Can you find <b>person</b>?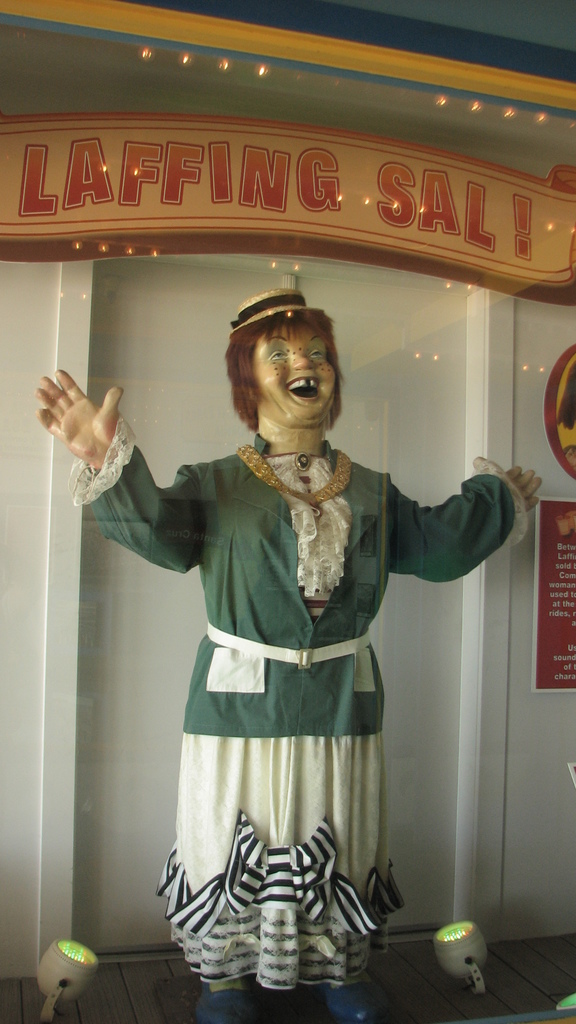
Yes, bounding box: box=[104, 257, 486, 1003].
